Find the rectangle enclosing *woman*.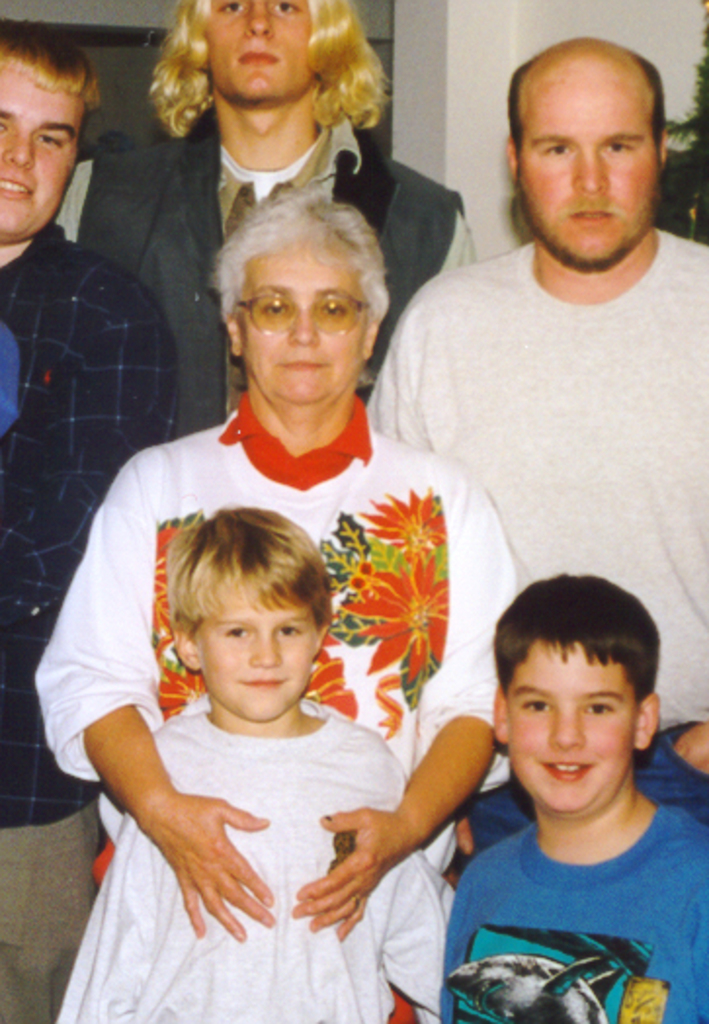
detection(29, 184, 525, 1022).
